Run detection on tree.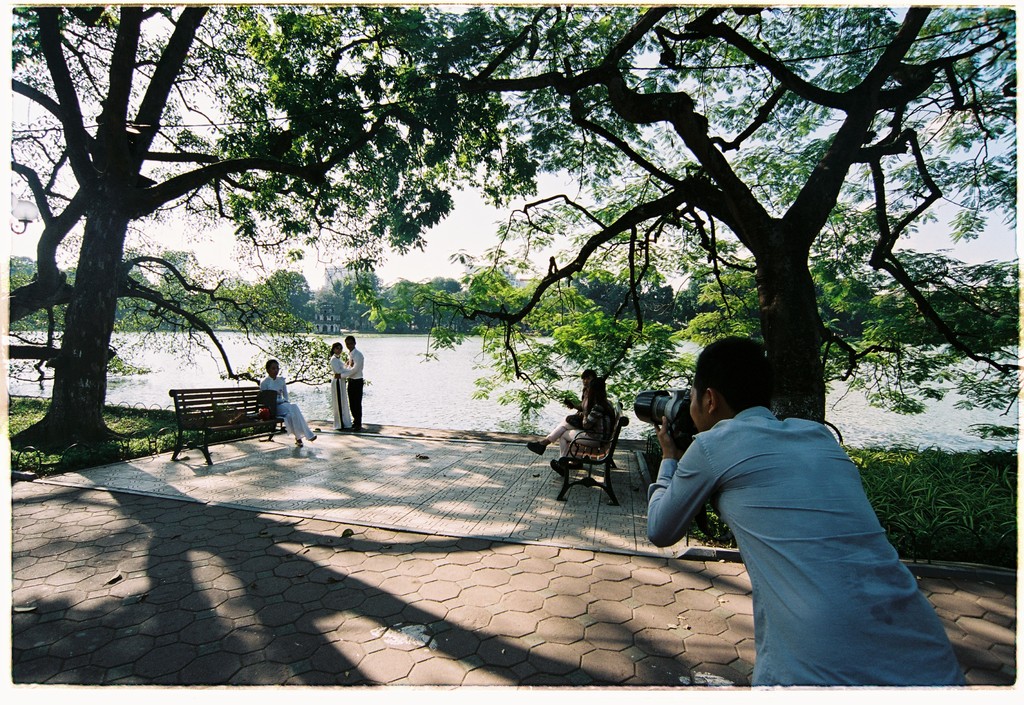
Result: left=5, top=42, right=365, bottom=423.
